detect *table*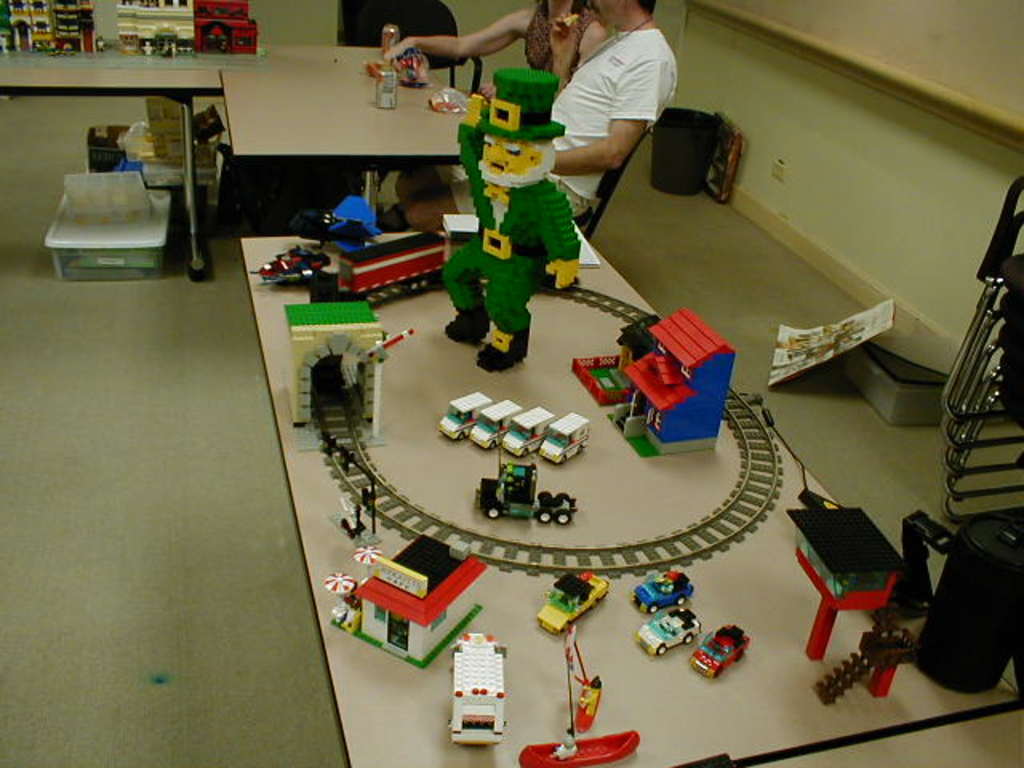
<region>0, 70, 219, 282</region>
